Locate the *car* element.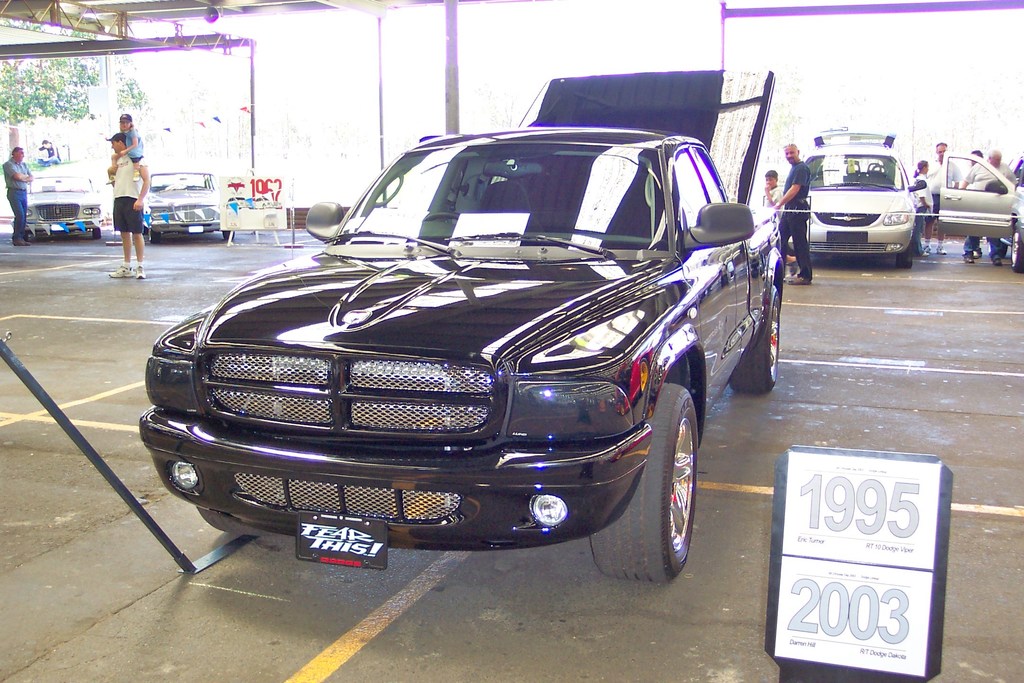
Element bbox: 941,146,1023,276.
